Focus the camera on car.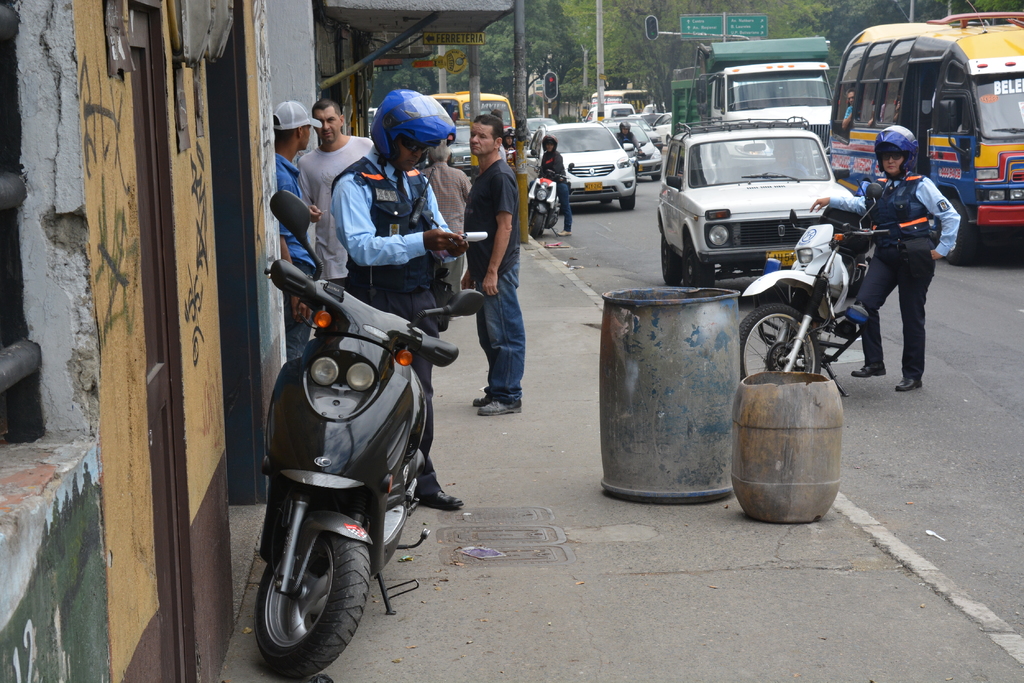
Focus region: <region>657, 100, 868, 285</region>.
